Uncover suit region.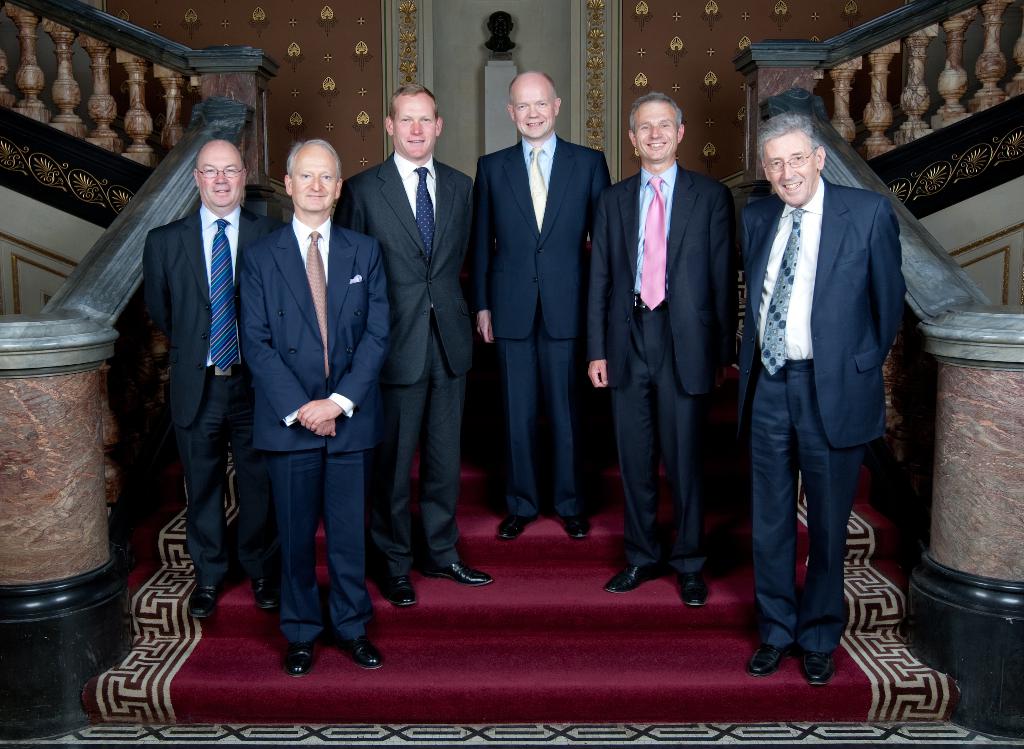
Uncovered: detection(235, 205, 394, 645).
